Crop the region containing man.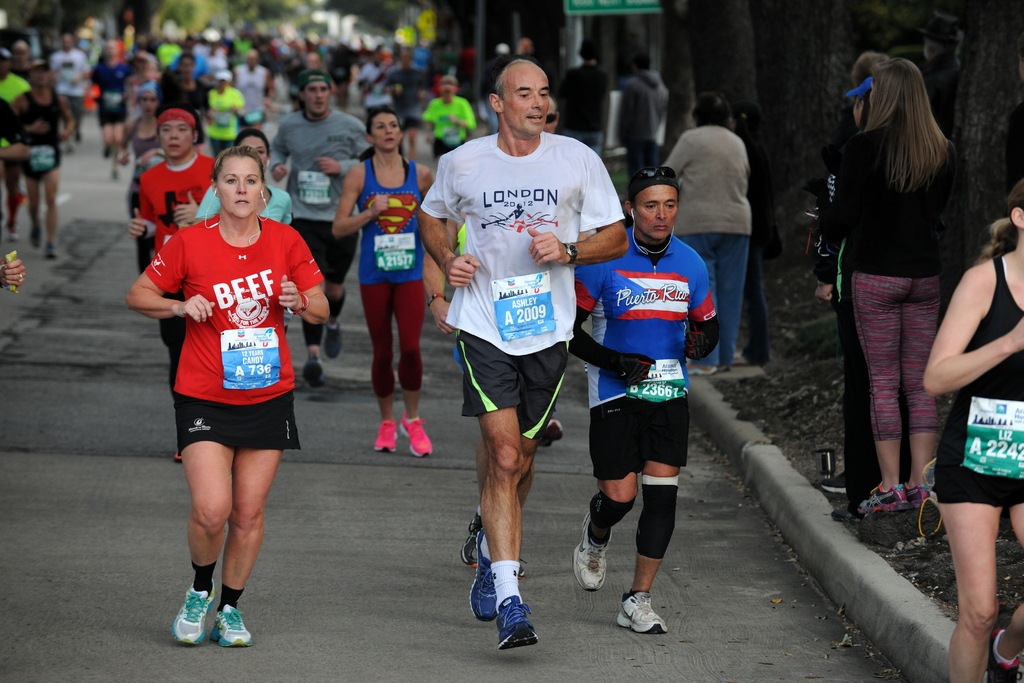
Crop region: [9,59,77,261].
